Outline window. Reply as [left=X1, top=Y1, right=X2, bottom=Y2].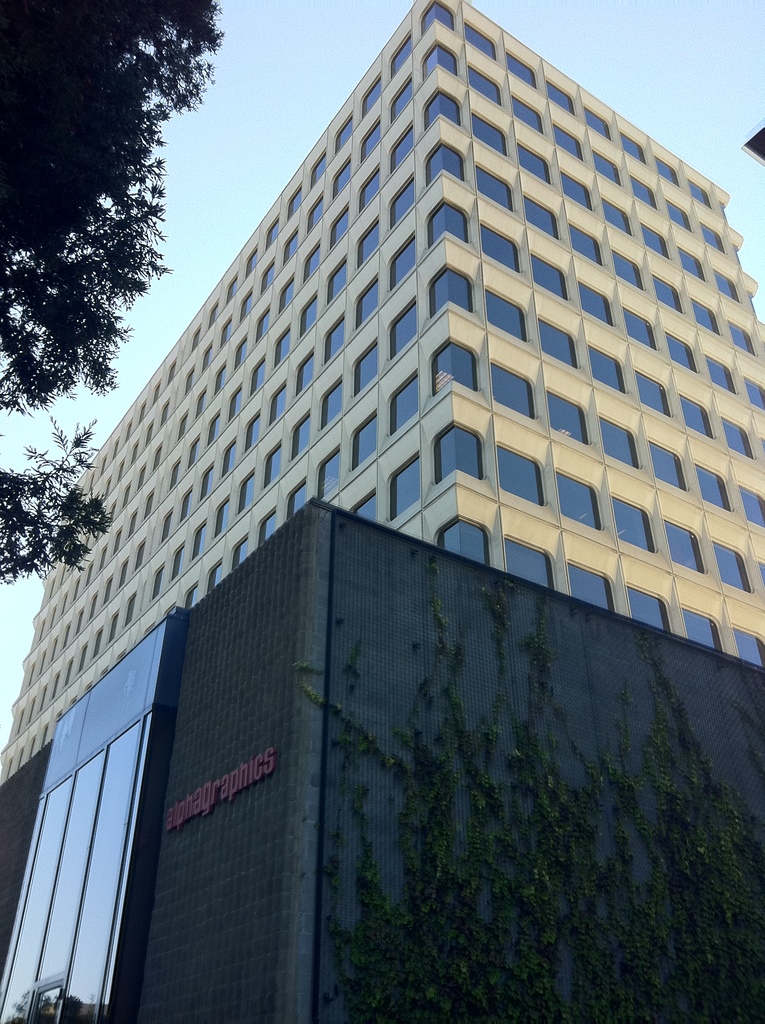
[left=329, top=205, right=352, bottom=249].
